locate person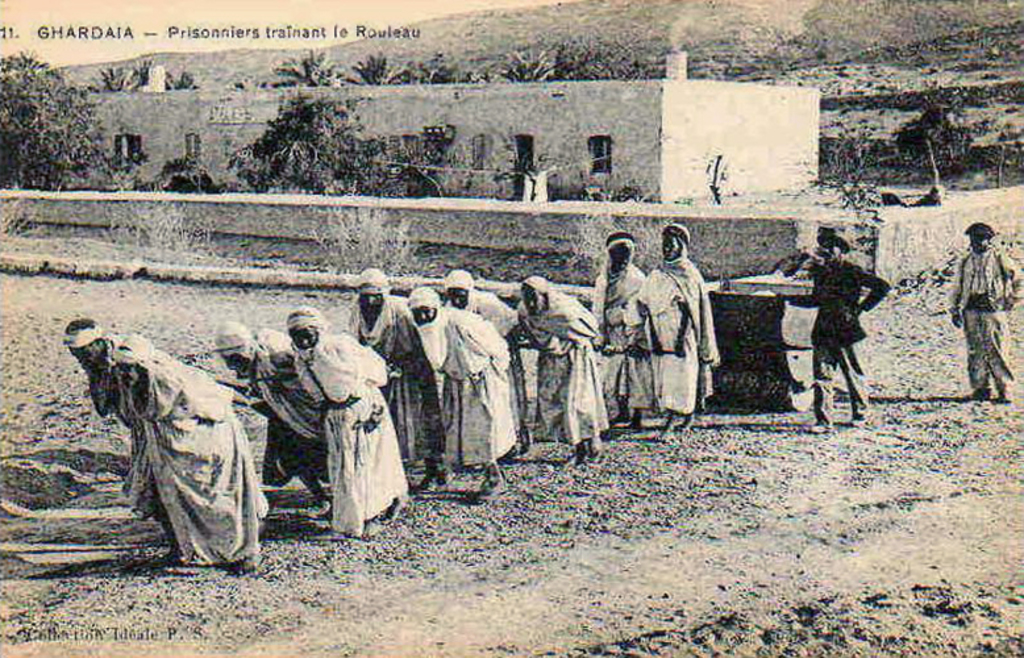
[637, 224, 727, 441]
